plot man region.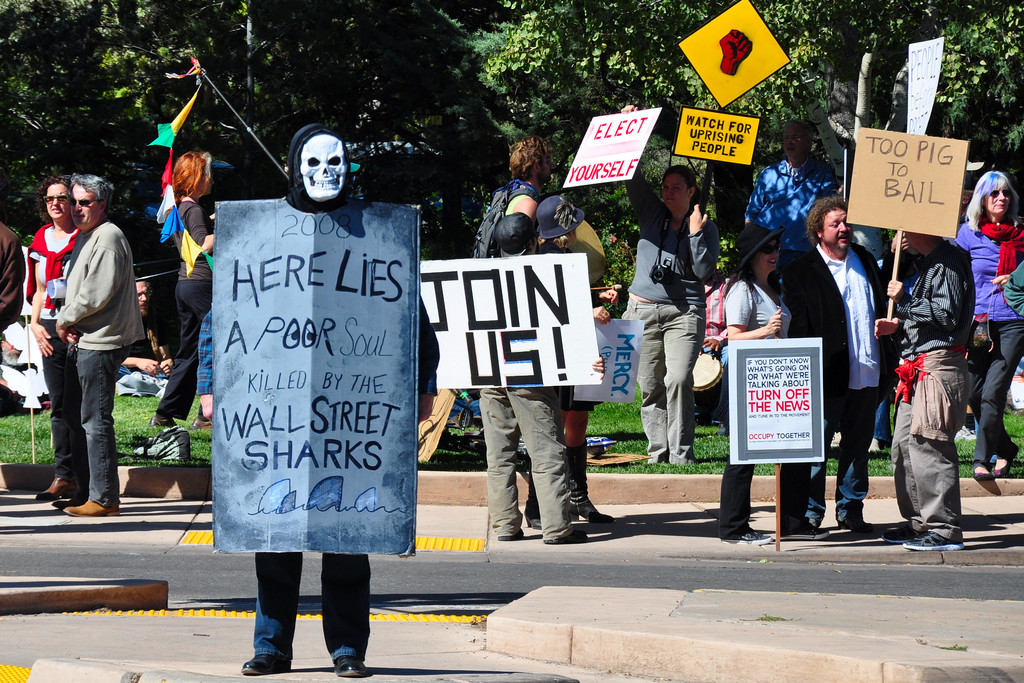
Plotted at rect(740, 115, 837, 300).
